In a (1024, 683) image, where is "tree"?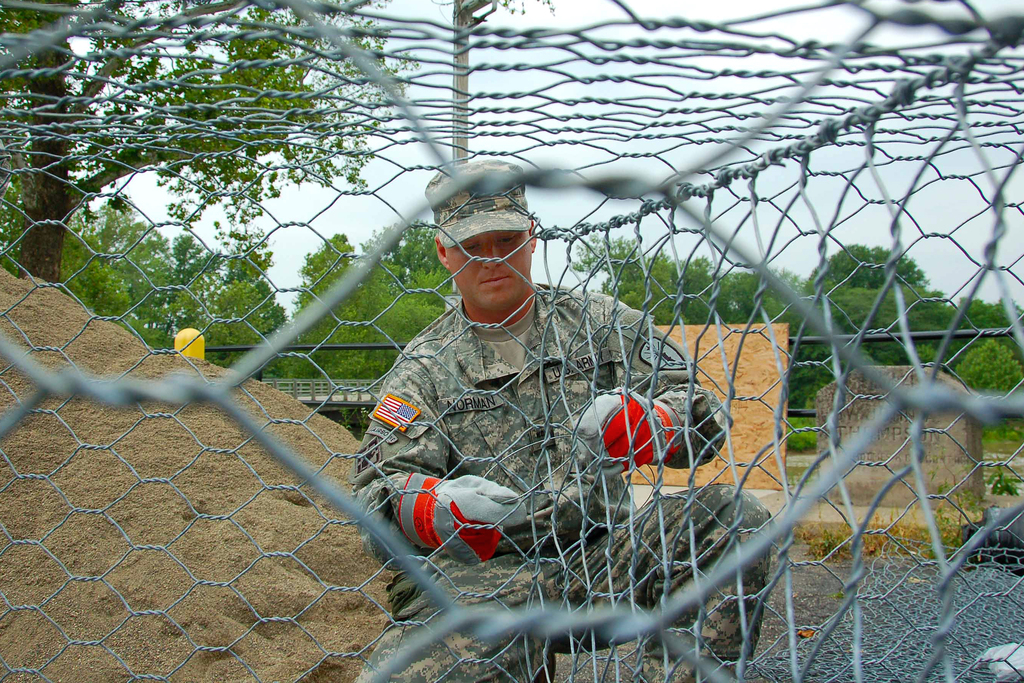
select_region(0, 0, 427, 293).
